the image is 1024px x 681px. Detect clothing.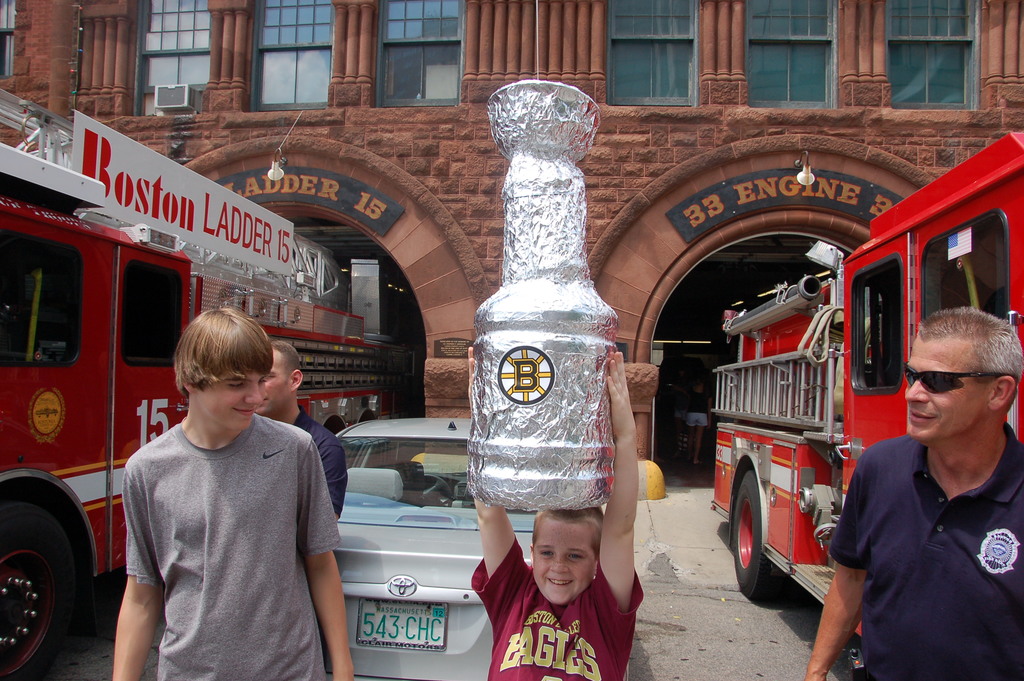
Detection: bbox=(298, 413, 343, 516).
